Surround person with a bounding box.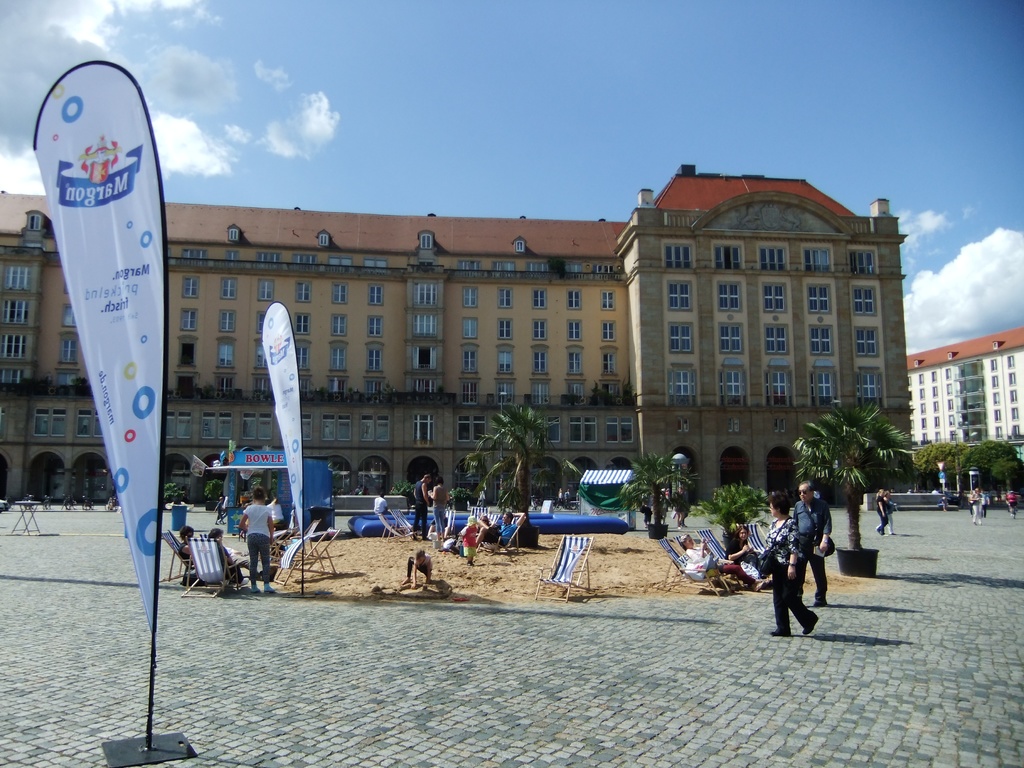
[428,474,451,540].
